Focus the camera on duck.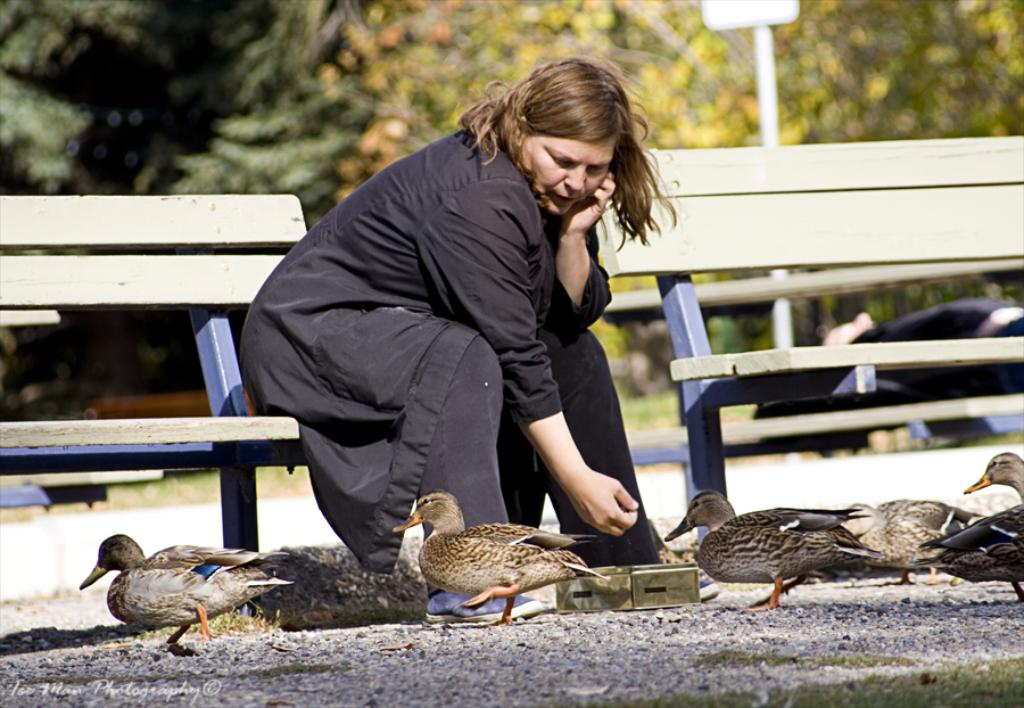
Focus region: Rect(83, 527, 306, 661).
